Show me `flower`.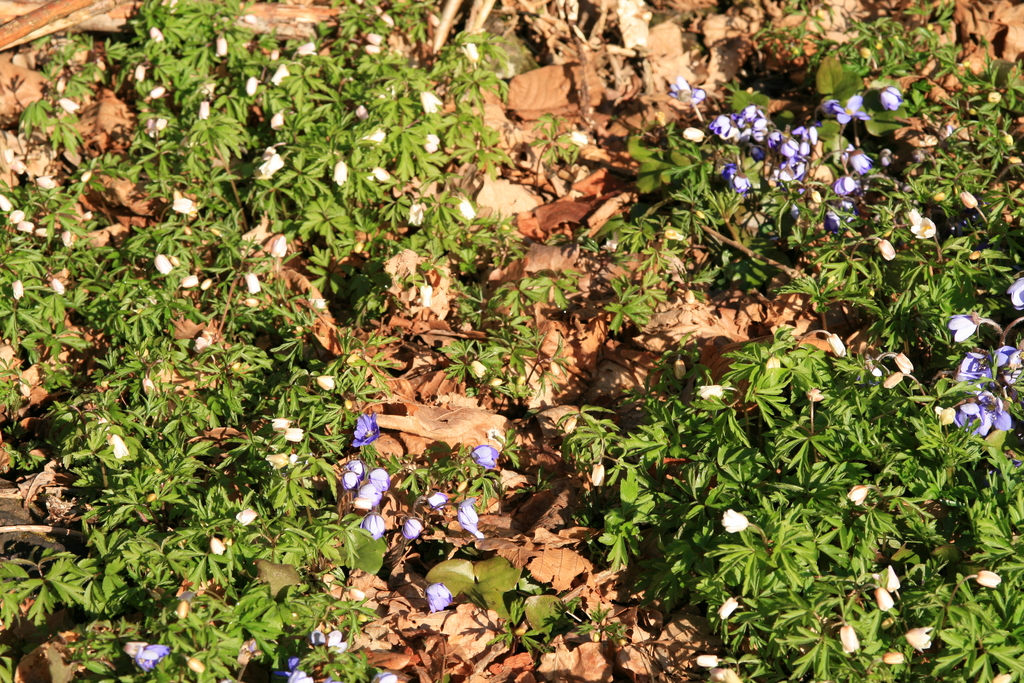
`flower` is here: l=977, t=385, r=1012, b=440.
